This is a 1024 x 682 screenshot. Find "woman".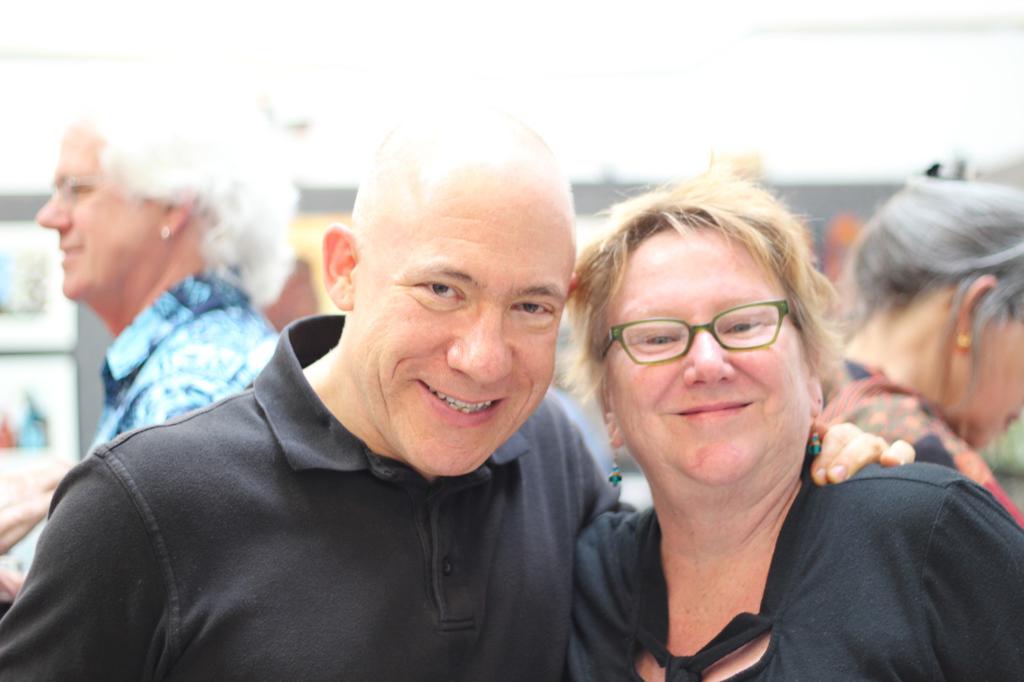
Bounding box: box=[835, 173, 1023, 525].
